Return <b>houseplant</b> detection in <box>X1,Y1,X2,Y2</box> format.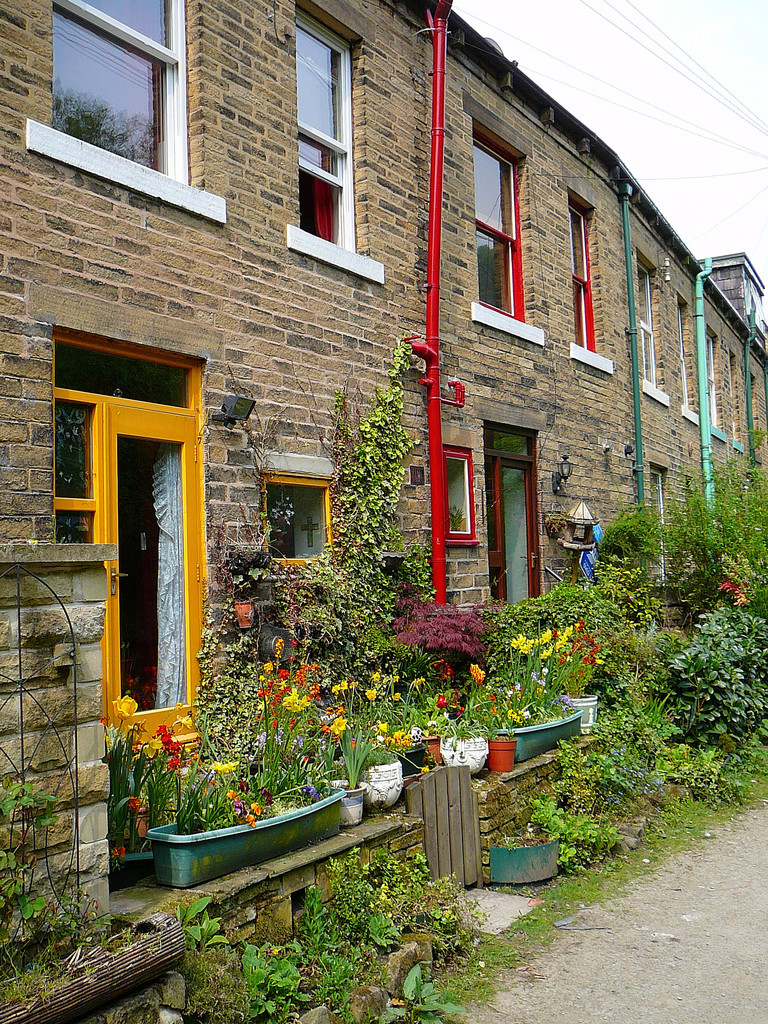
<box>484,687,517,774</box>.
